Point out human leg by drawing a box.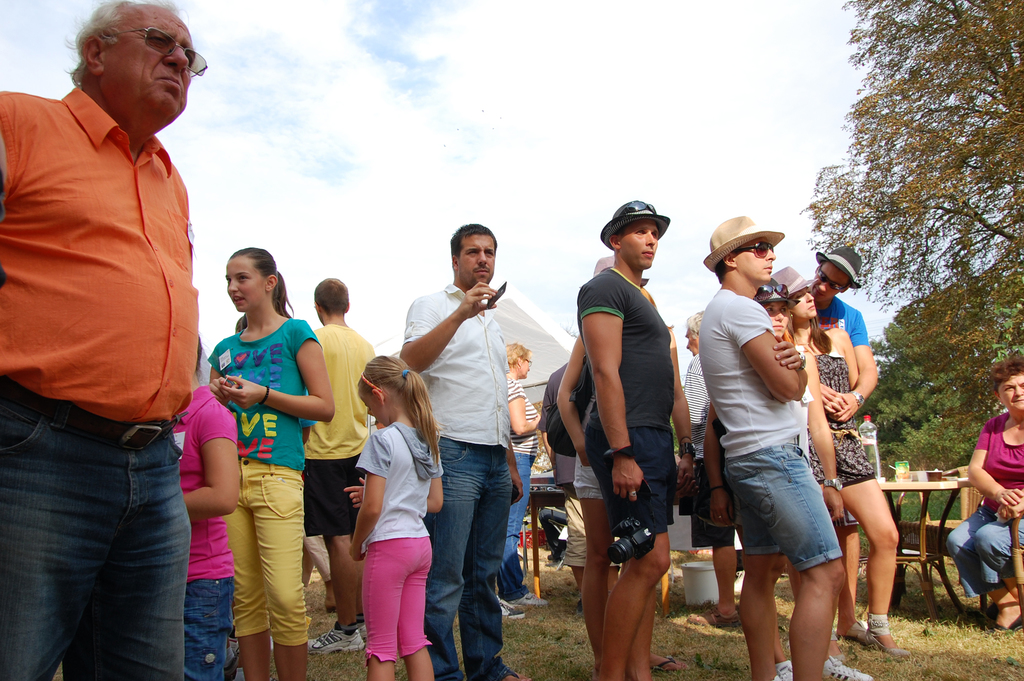
<bbox>396, 534, 433, 680</bbox>.
